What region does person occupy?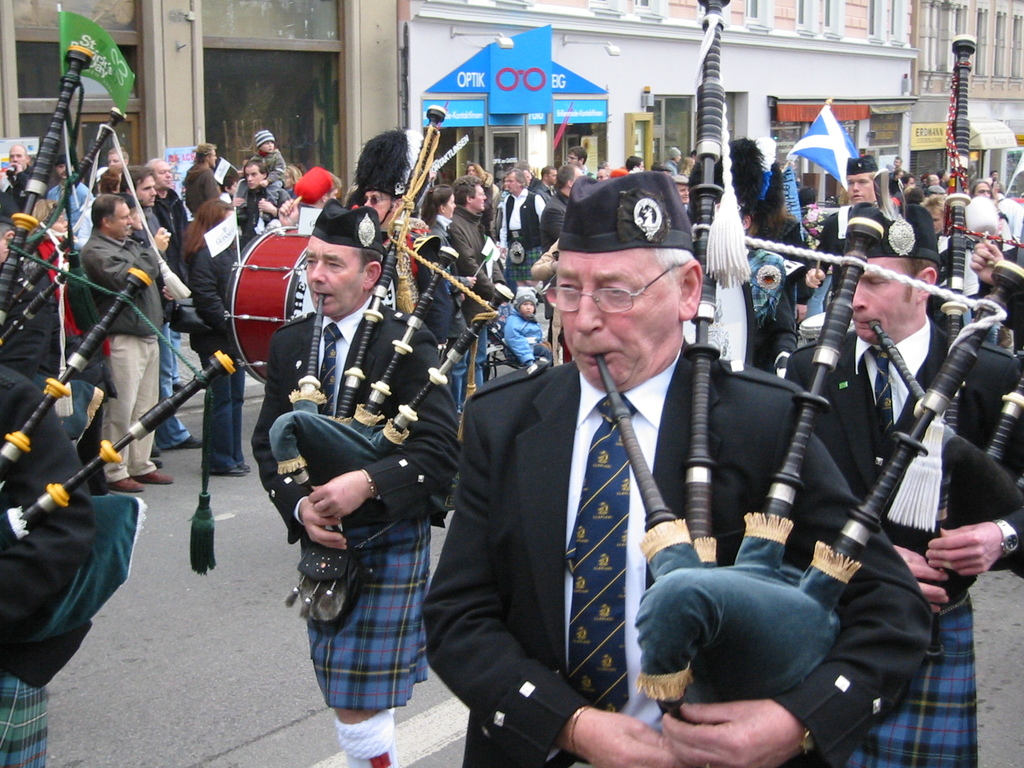
bbox=(236, 163, 288, 239).
